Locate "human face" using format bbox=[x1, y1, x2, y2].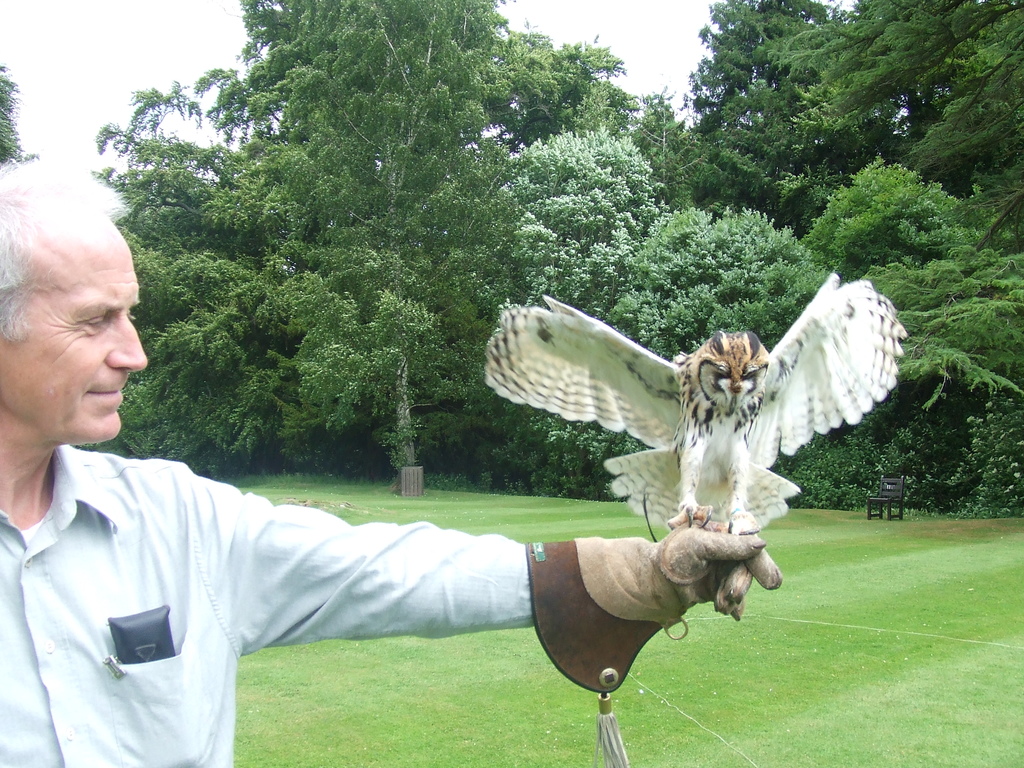
bbox=[0, 233, 147, 444].
